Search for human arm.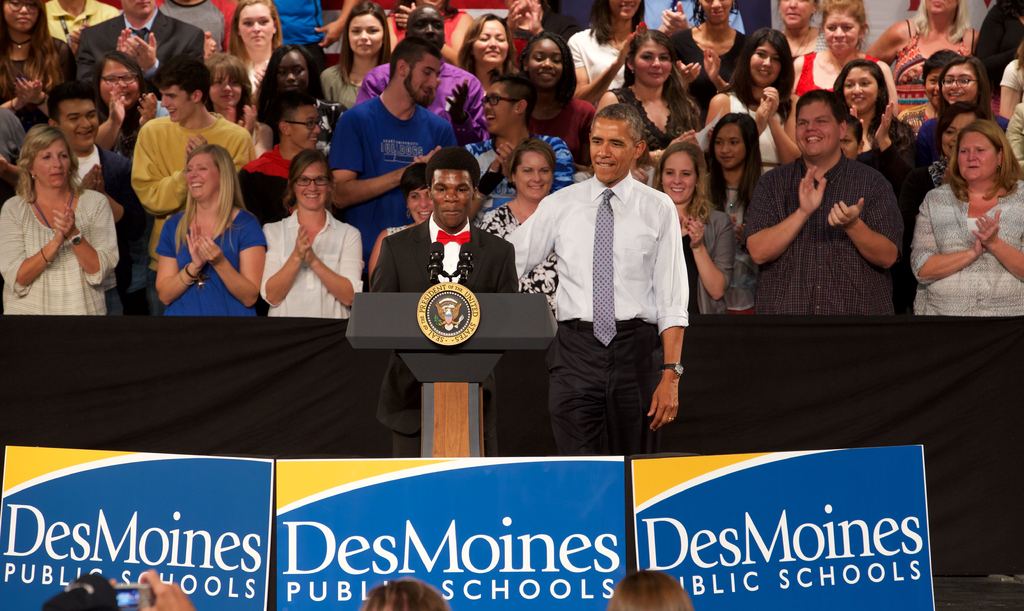
Found at locate(157, 221, 209, 304).
